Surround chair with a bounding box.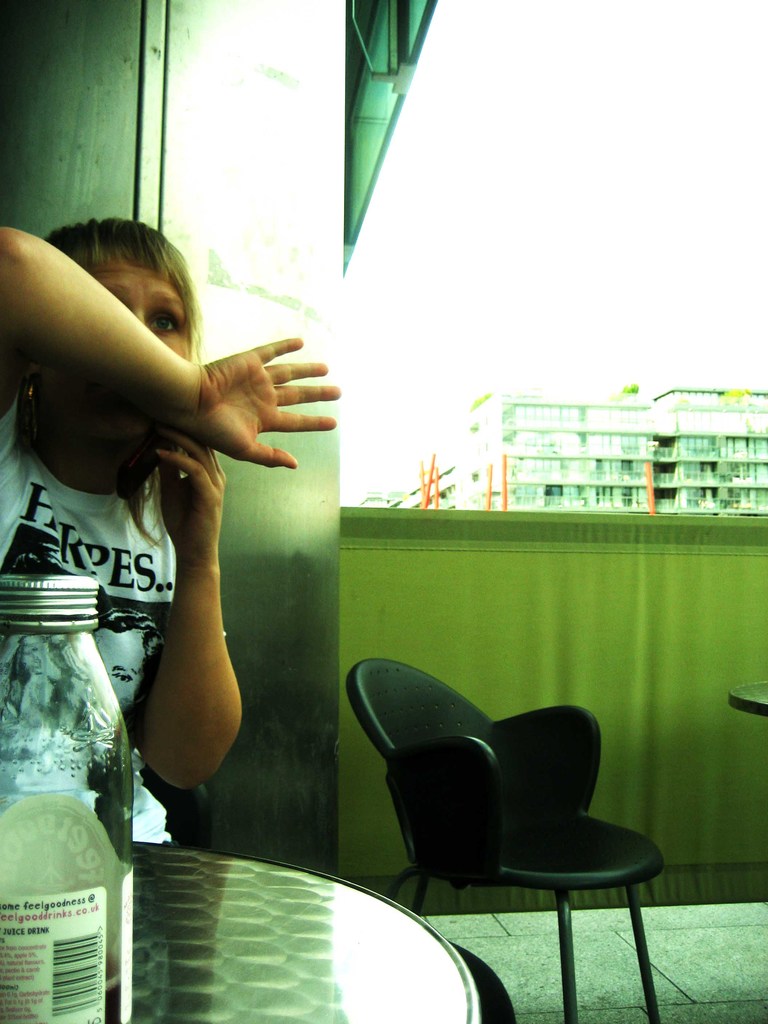
[x1=344, y1=660, x2=679, y2=1010].
